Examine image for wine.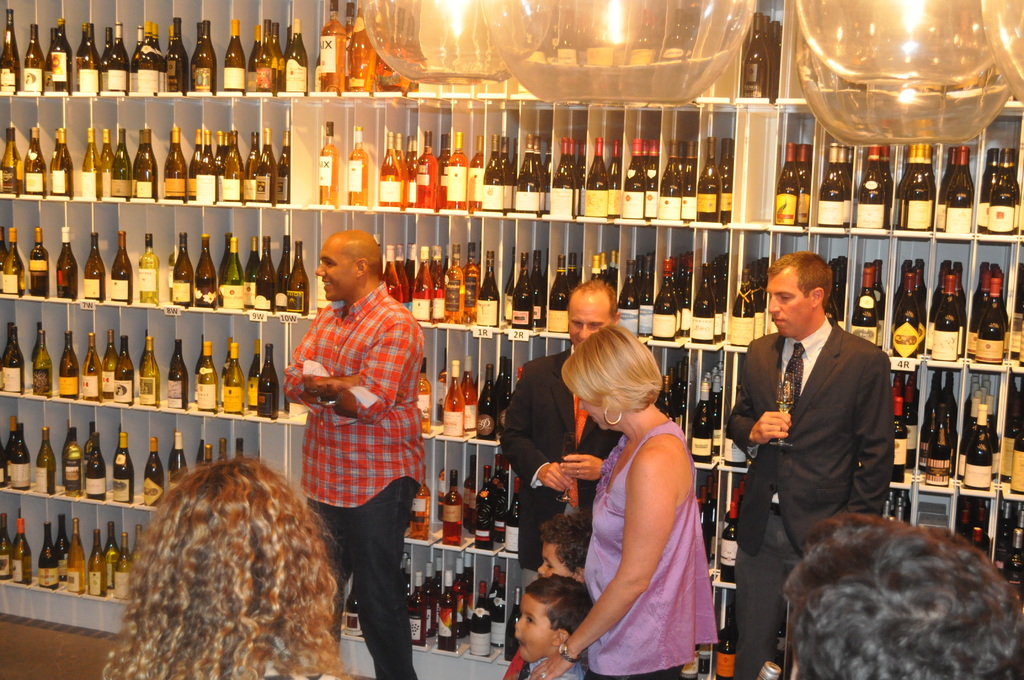
Examination result: bbox=(625, 139, 647, 218).
